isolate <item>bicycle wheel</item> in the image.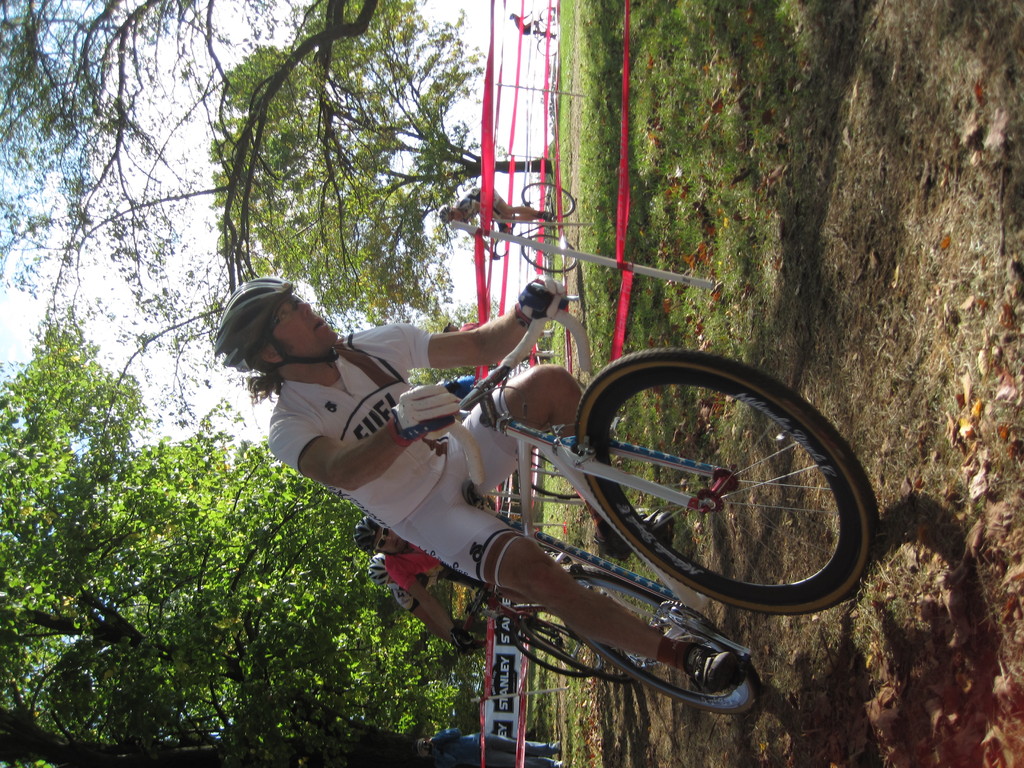
Isolated region: box(515, 606, 598, 680).
